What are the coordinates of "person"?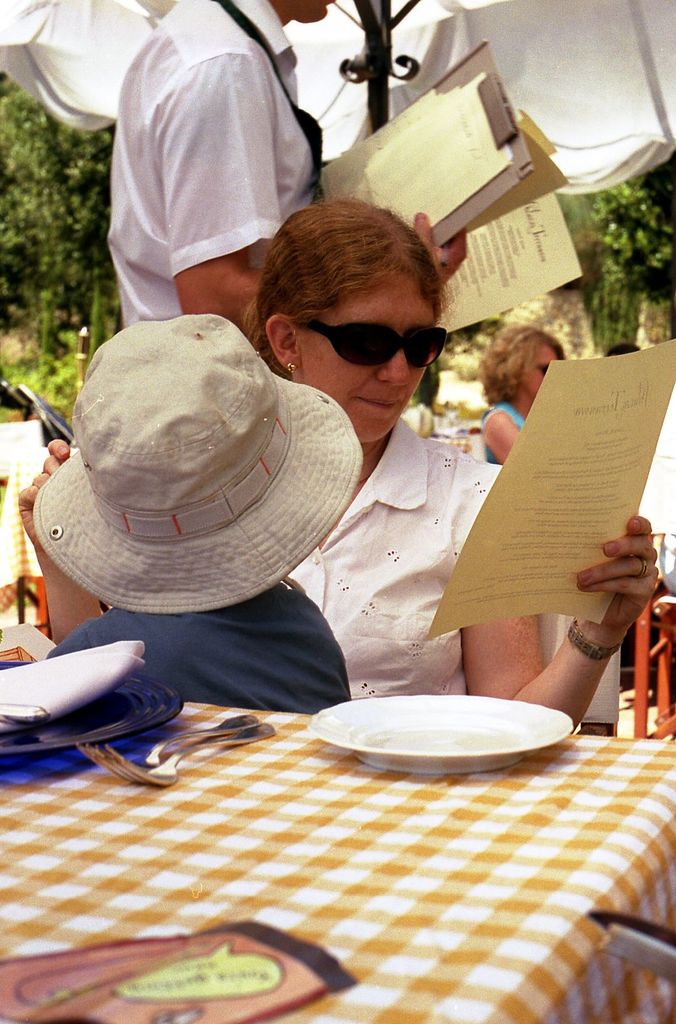
x1=88 y1=0 x2=315 y2=318.
